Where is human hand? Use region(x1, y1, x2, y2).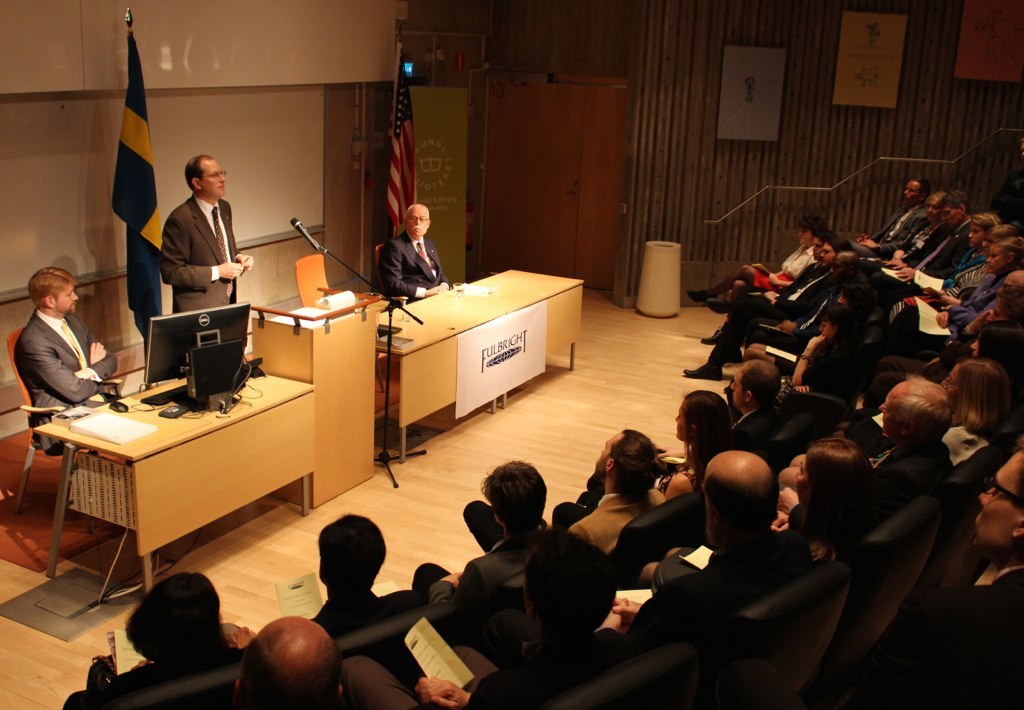
region(87, 340, 107, 366).
